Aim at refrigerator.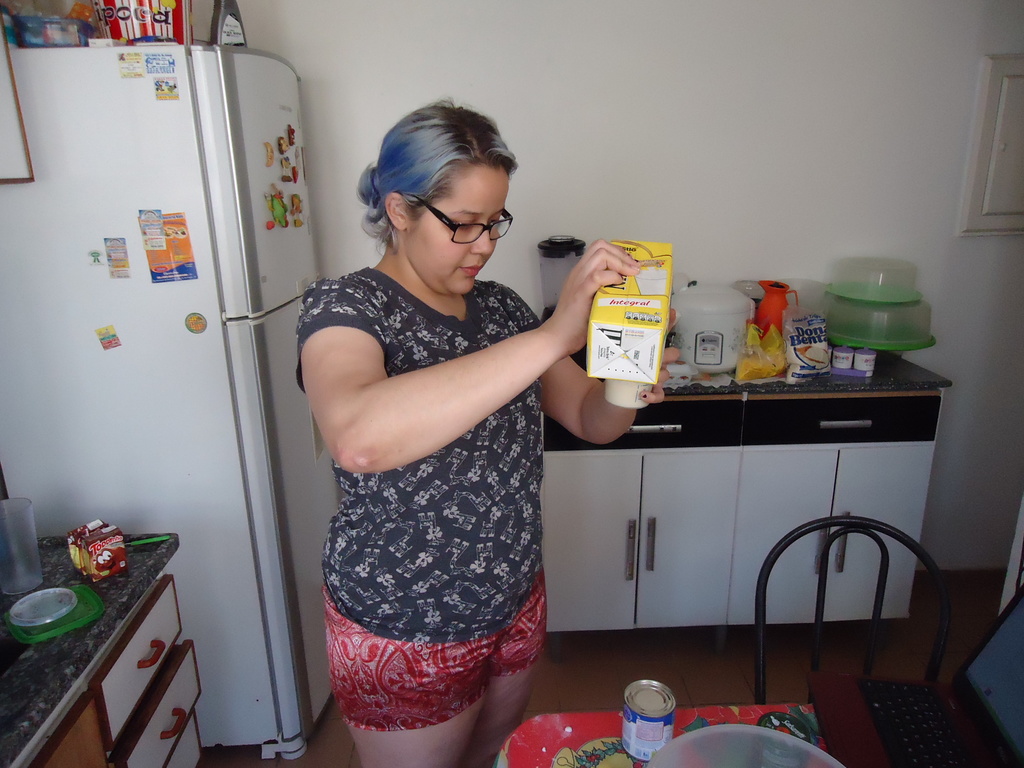
Aimed at (0,42,323,758).
